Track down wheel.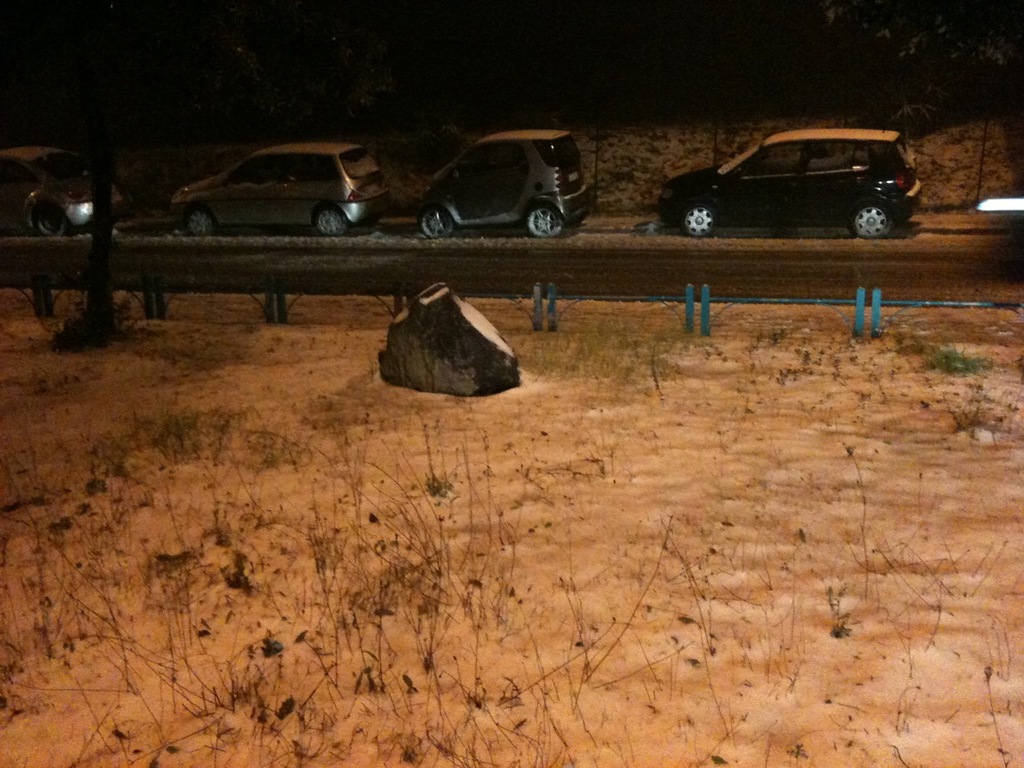
Tracked to rect(177, 206, 221, 241).
